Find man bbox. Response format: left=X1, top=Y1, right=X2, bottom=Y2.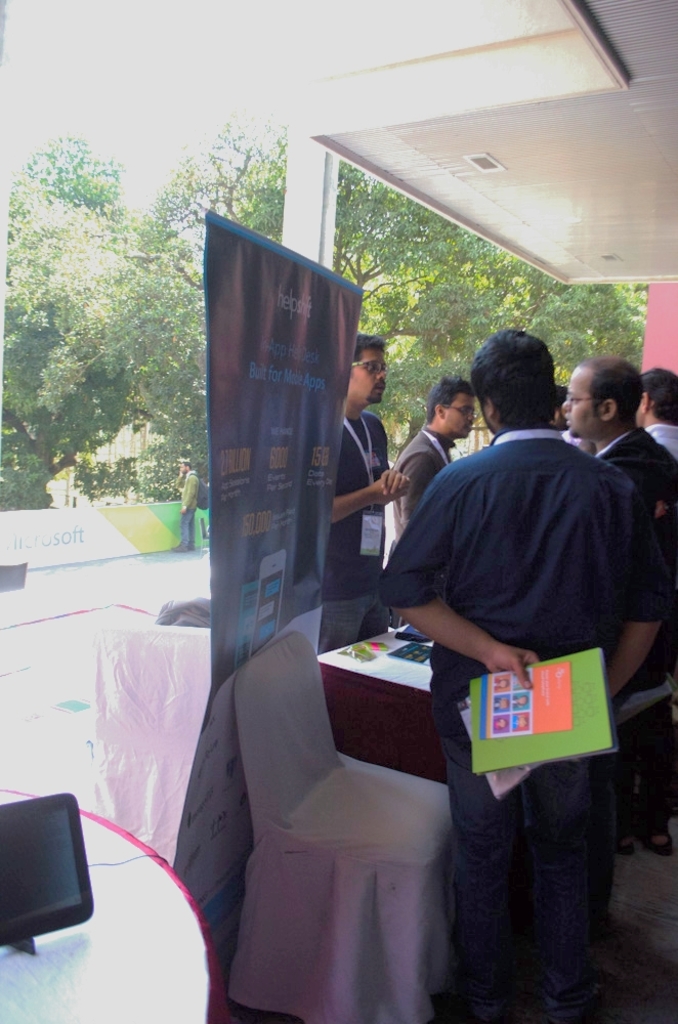
left=390, top=369, right=474, bottom=525.
